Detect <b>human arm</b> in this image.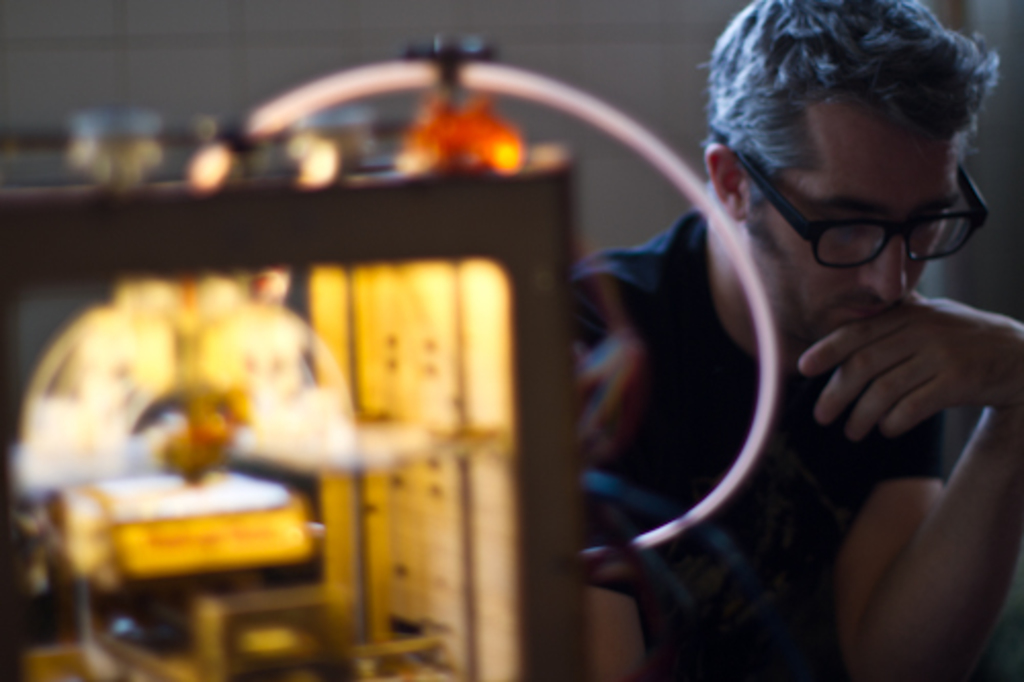
Detection: [x1=573, y1=264, x2=668, y2=680].
